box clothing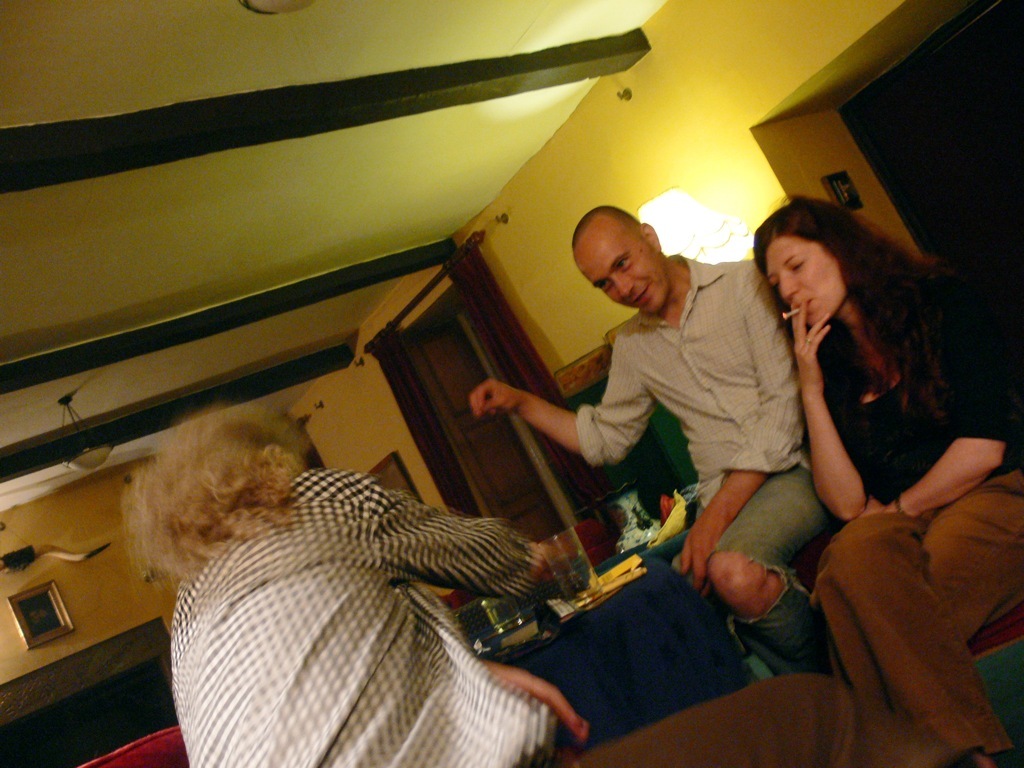
155 413 599 764
